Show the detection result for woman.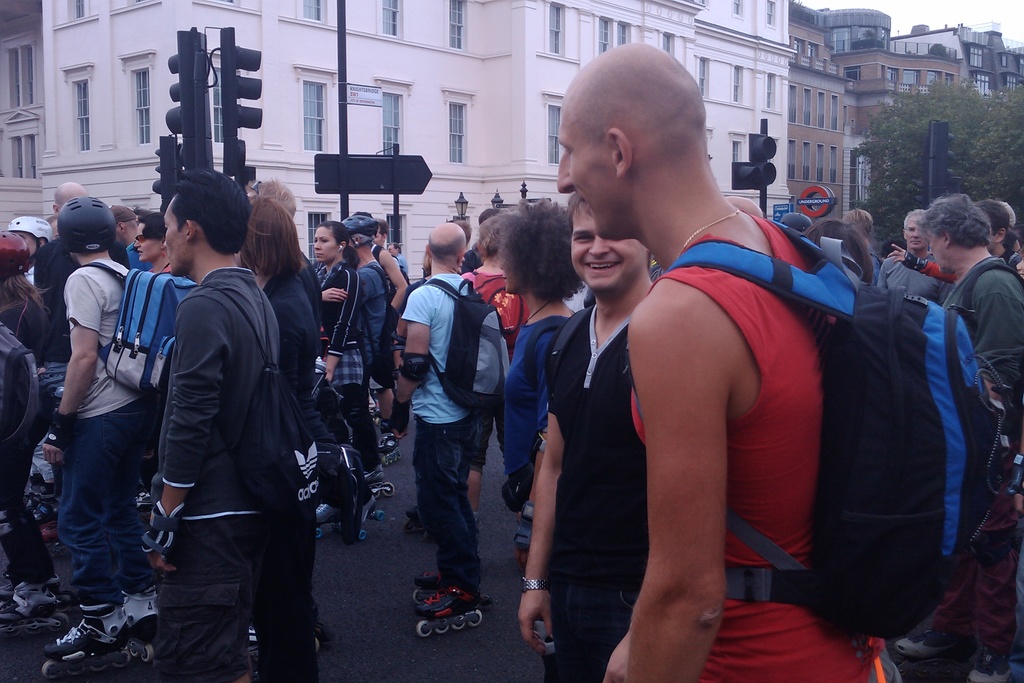
(130,217,189,277).
